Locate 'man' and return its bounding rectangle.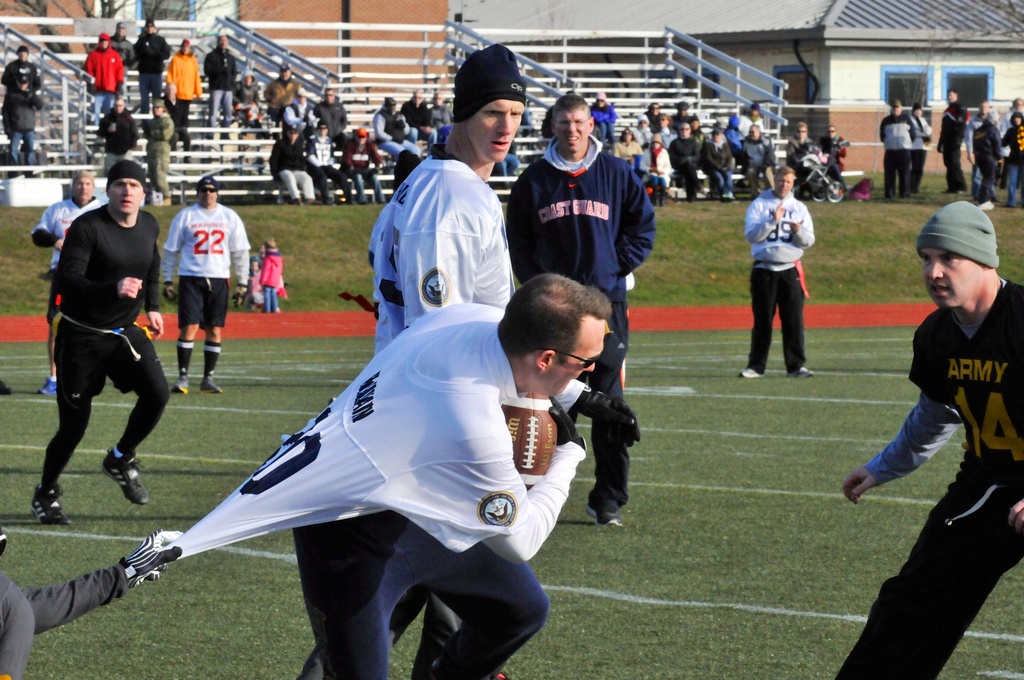
select_region(202, 27, 237, 120).
